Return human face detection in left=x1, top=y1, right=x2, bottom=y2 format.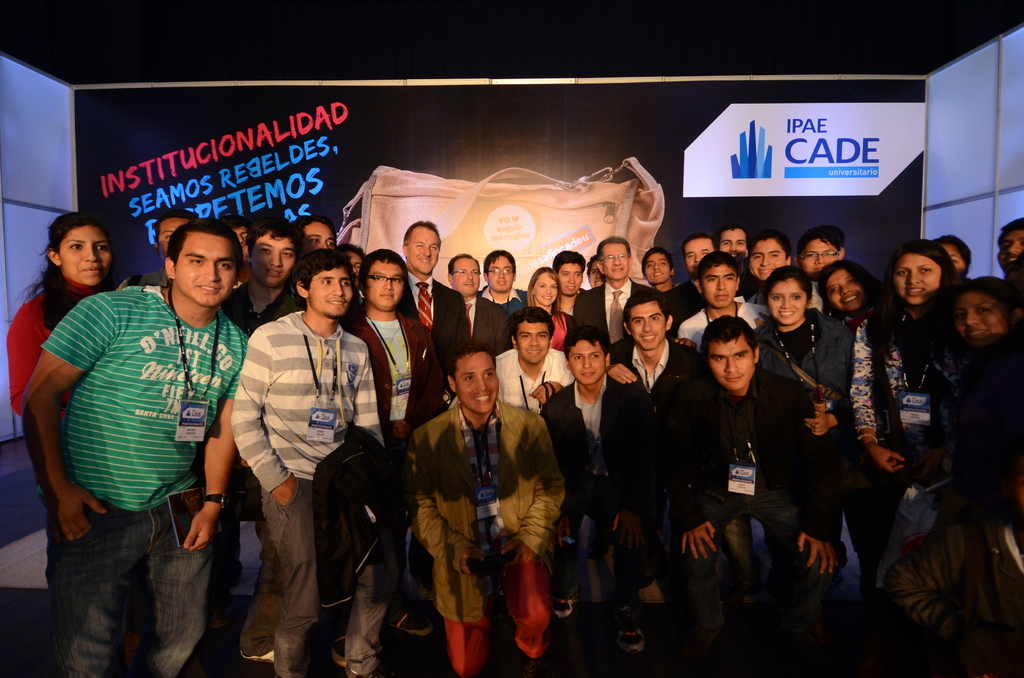
left=721, top=229, right=745, bottom=258.
